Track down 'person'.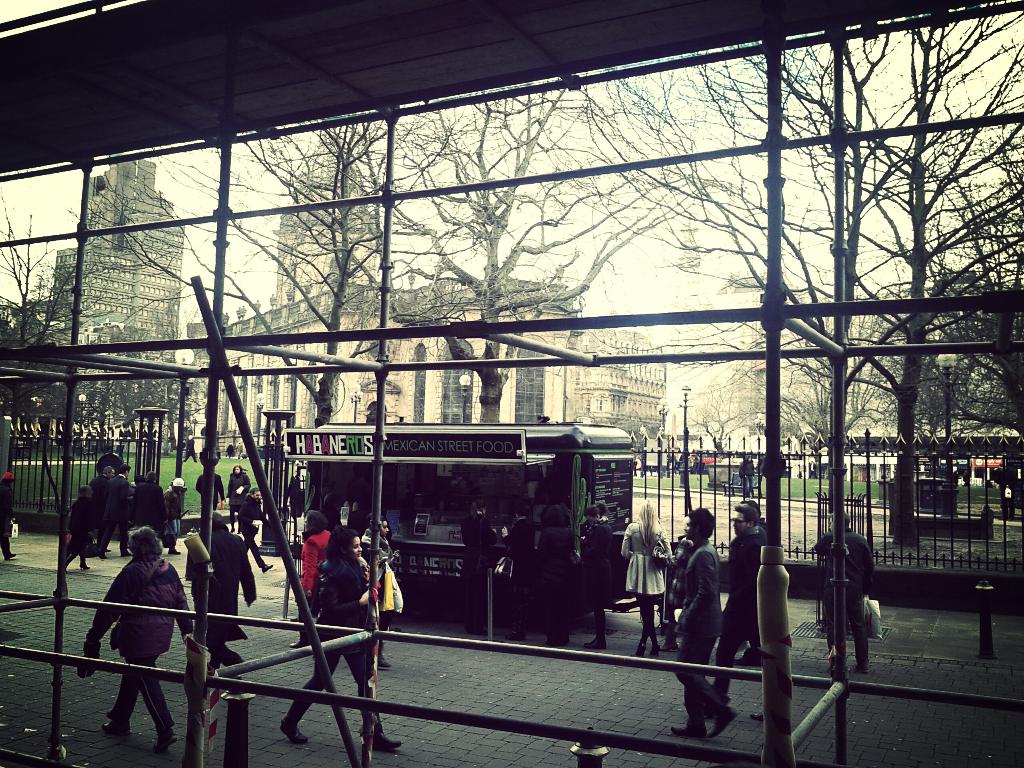
Tracked to [x1=282, y1=522, x2=413, y2=750].
